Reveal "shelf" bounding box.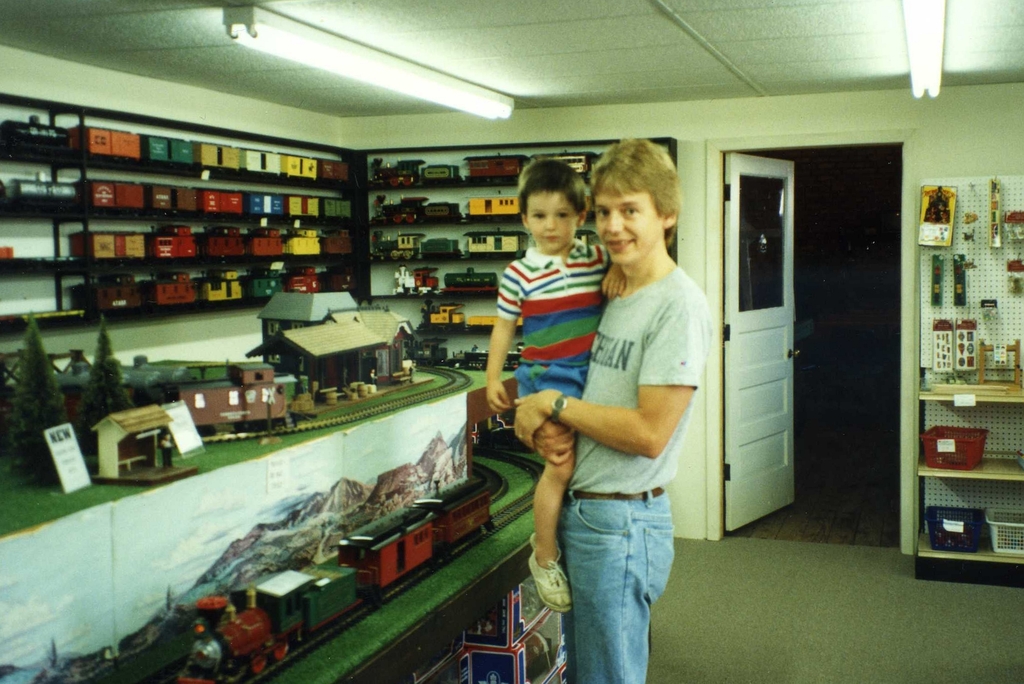
Revealed: BBox(901, 180, 1018, 584).
